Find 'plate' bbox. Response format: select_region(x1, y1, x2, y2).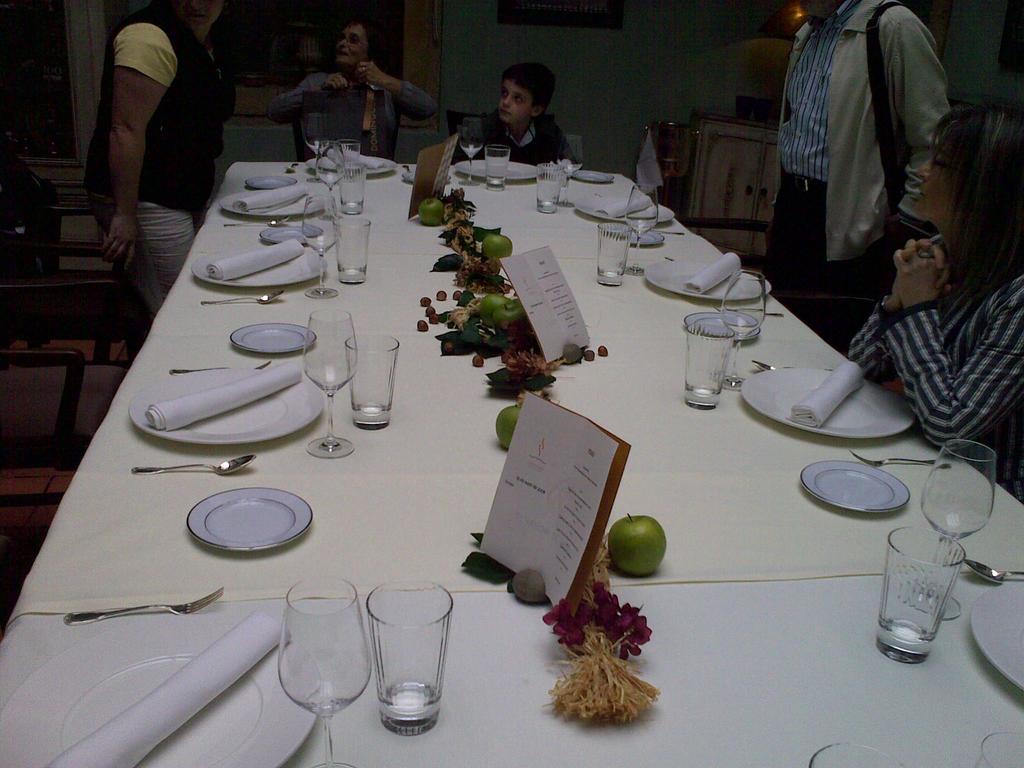
select_region(972, 582, 1023, 694).
